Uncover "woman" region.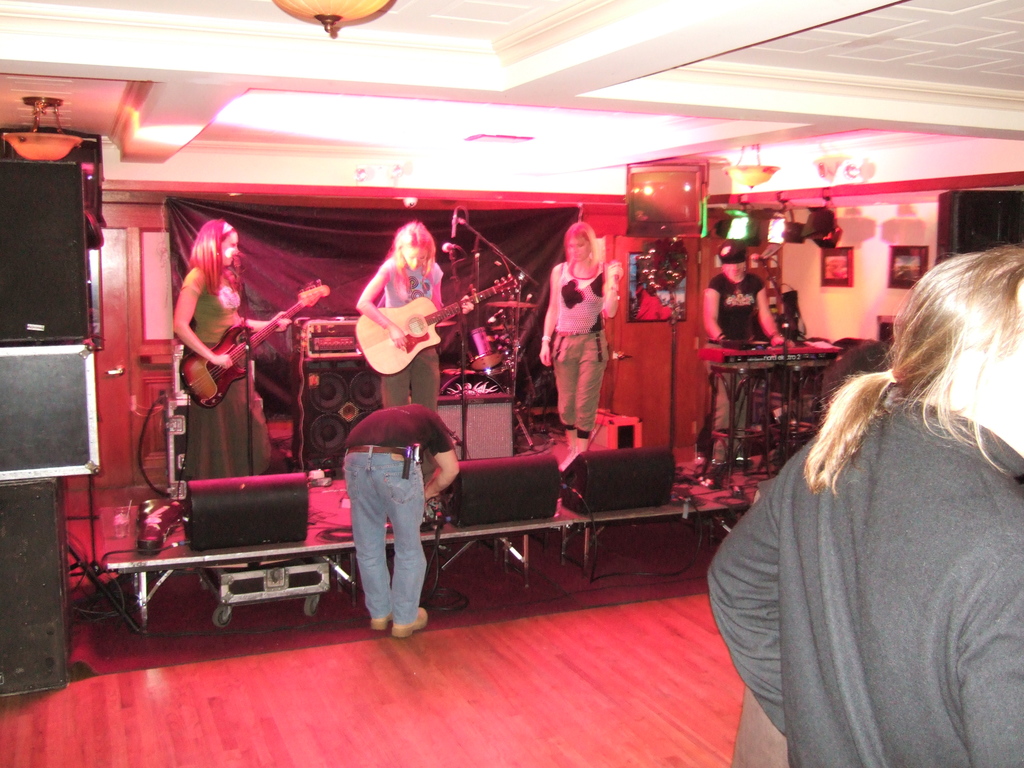
Uncovered: <box>738,235,1018,752</box>.
